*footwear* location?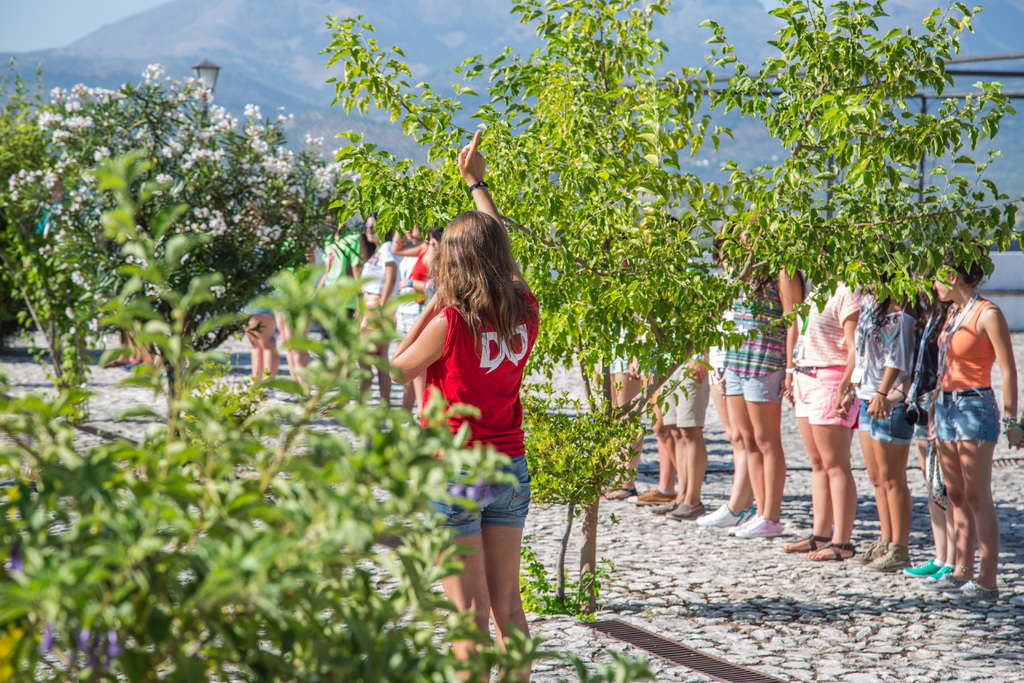
bbox(700, 502, 754, 524)
